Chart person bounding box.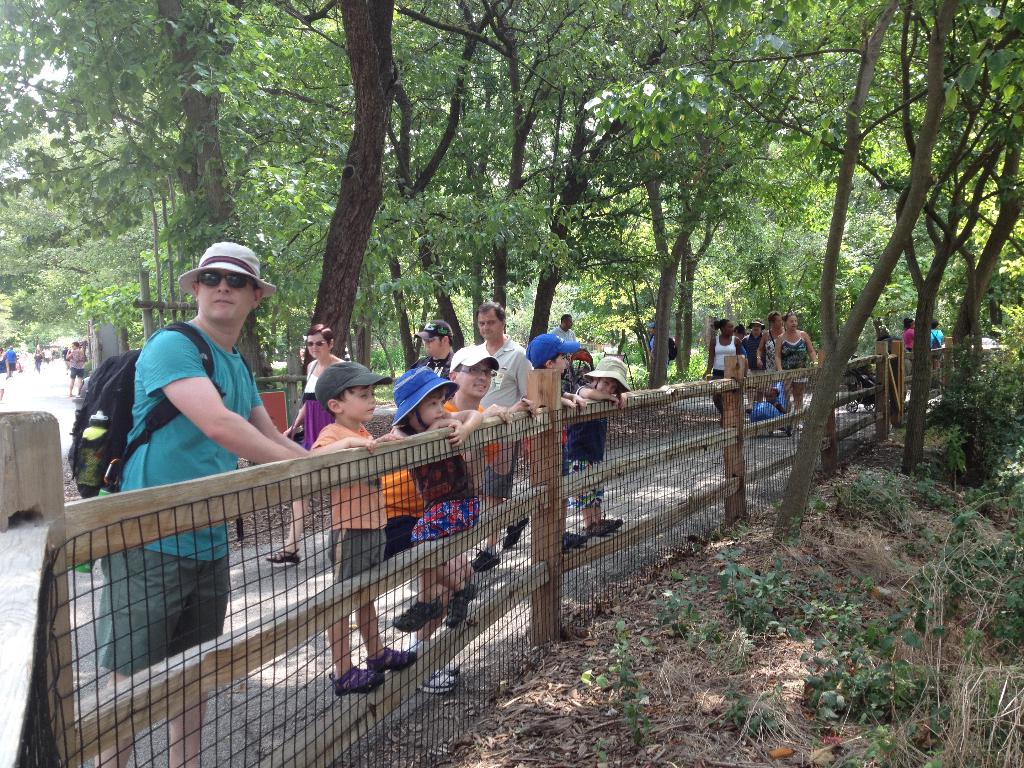
Charted: (476,300,536,573).
